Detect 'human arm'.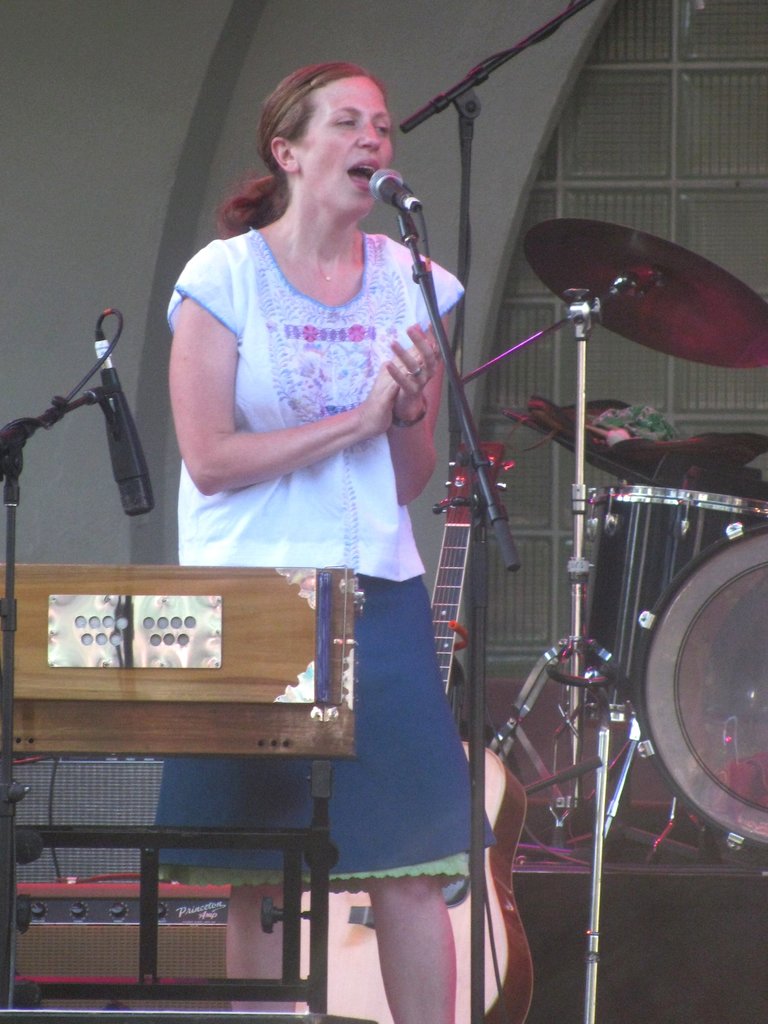
Detected at bbox(182, 268, 380, 513).
